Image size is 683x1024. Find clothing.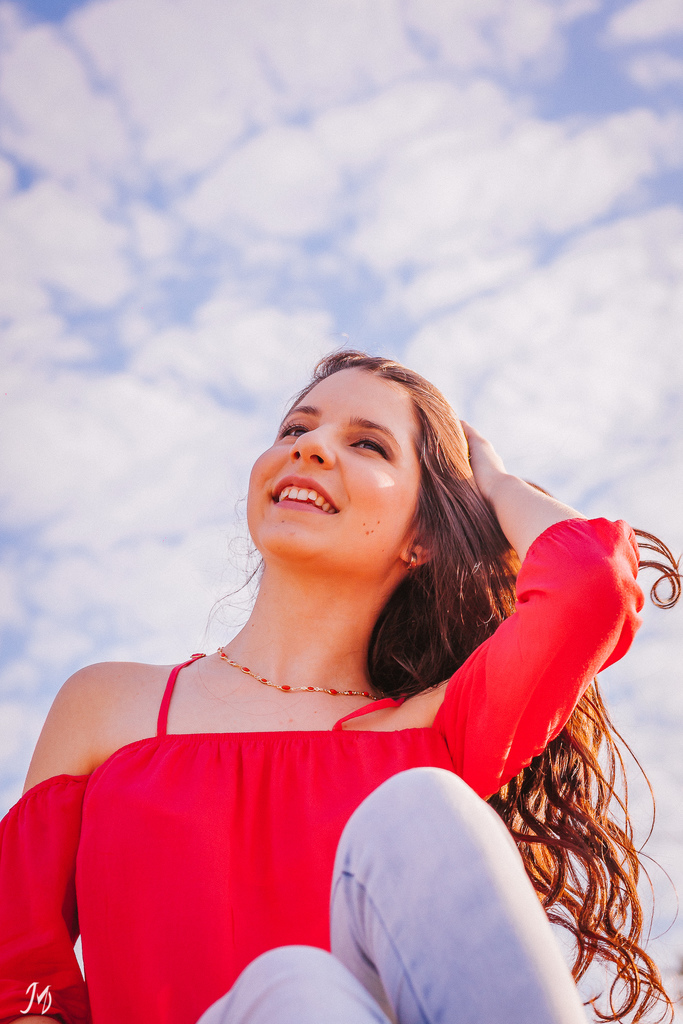
28 606 597 941.
